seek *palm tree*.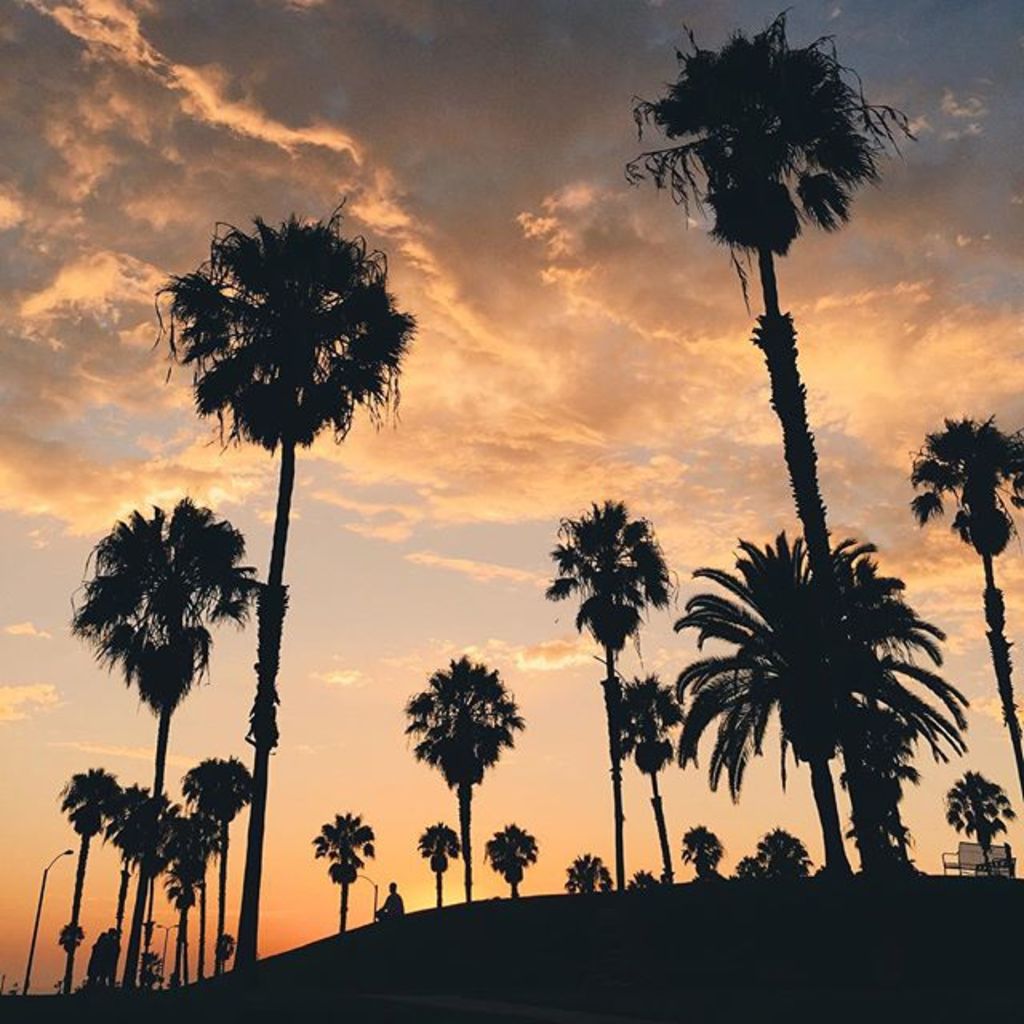
{"x1": 610, "y1": 664, "x2": 693, "y2": 885}.
